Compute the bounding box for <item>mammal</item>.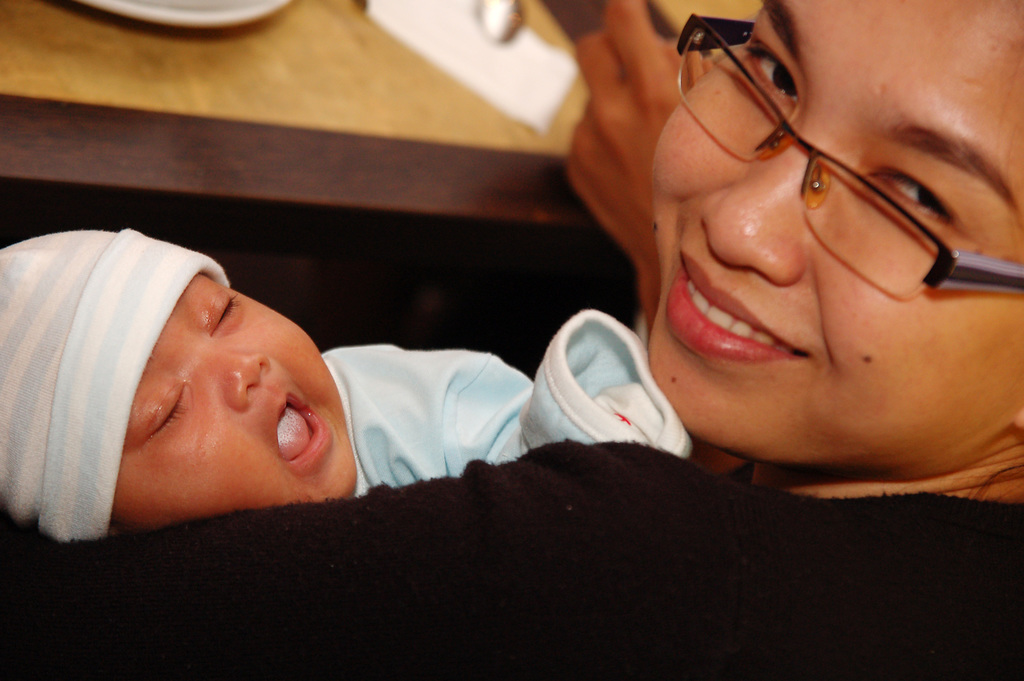
0, 0, 1023, 680.
